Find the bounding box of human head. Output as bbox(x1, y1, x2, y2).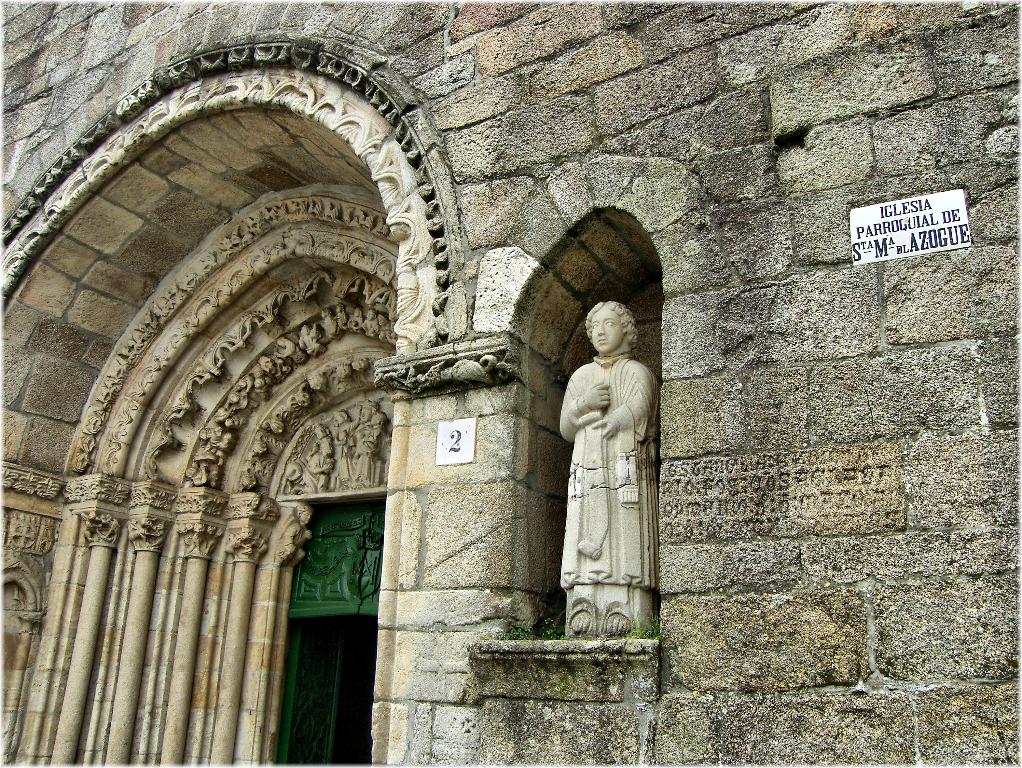
bbox(184, 466, 197, 479).
